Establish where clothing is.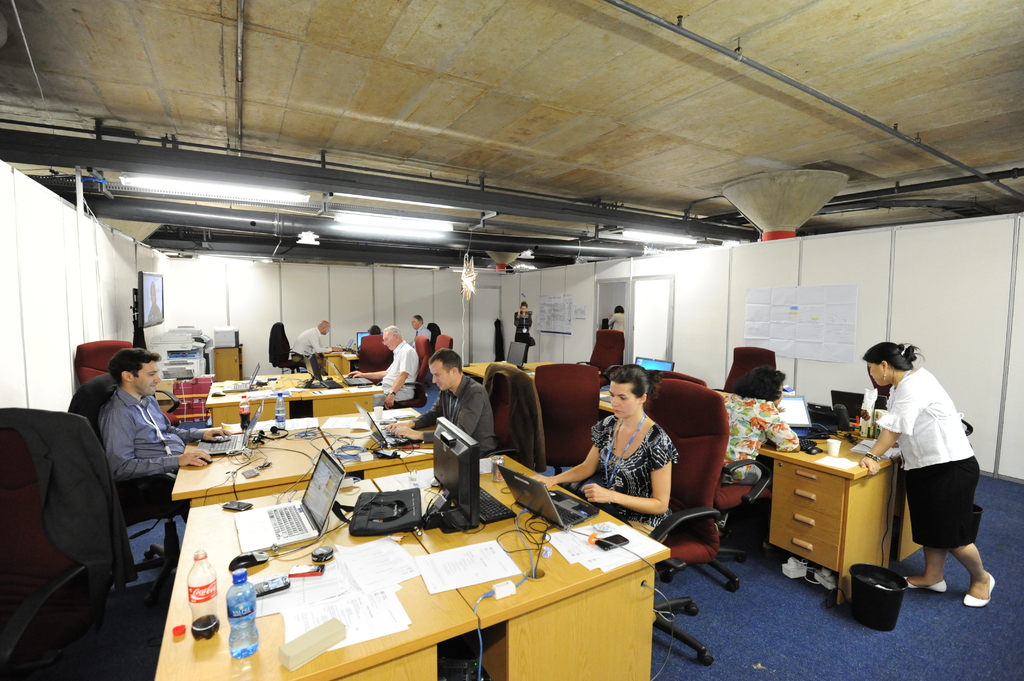
Established at {"x1": 415, "y1": 324, "x2": 436, "y2": 340}.
